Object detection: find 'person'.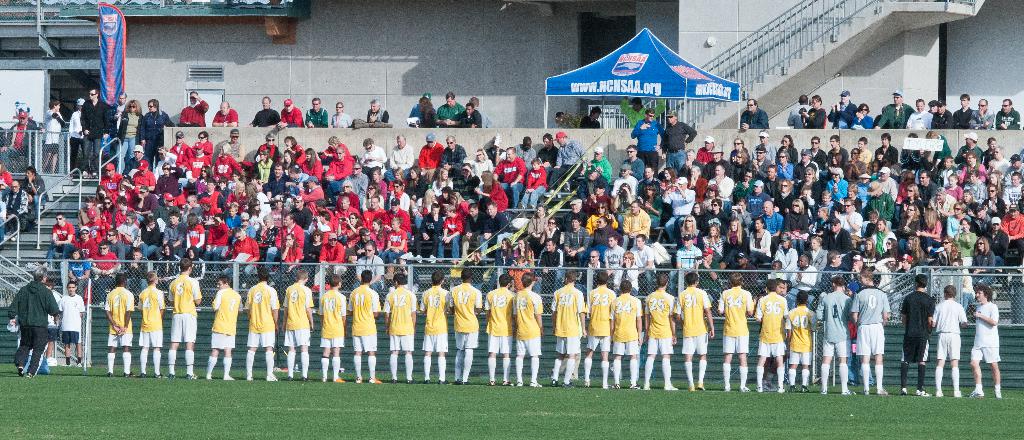
detection(856, 173, 869, 207).
